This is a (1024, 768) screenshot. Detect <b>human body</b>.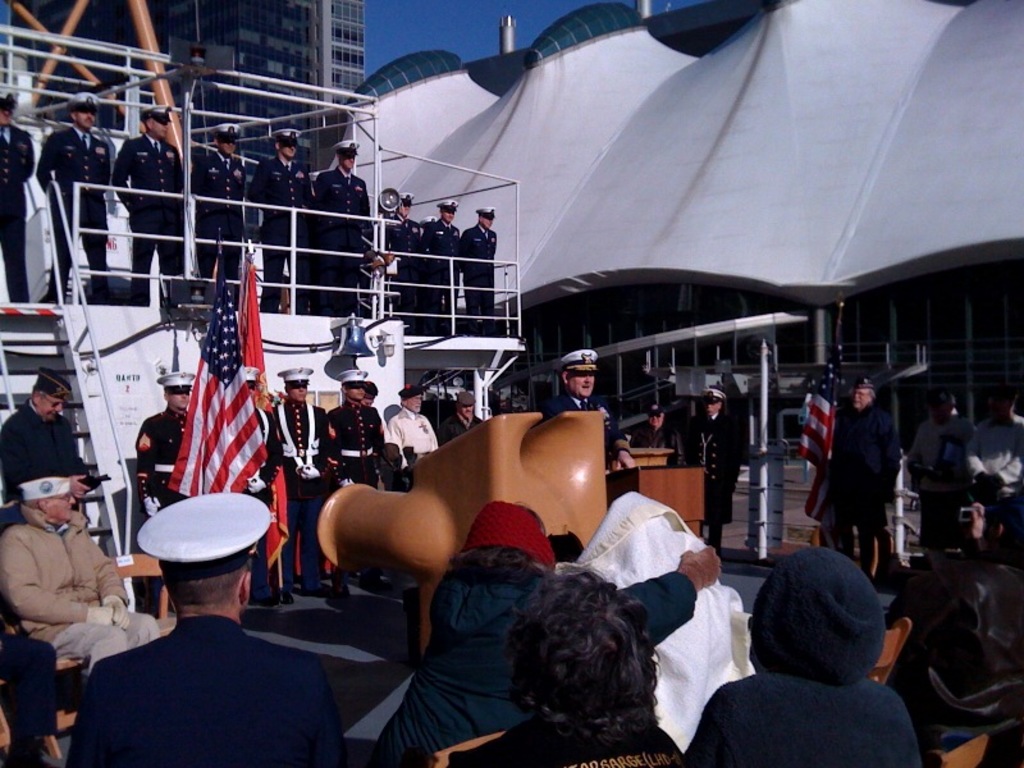
x1=326 y1=407 x2=380 y2=489.
